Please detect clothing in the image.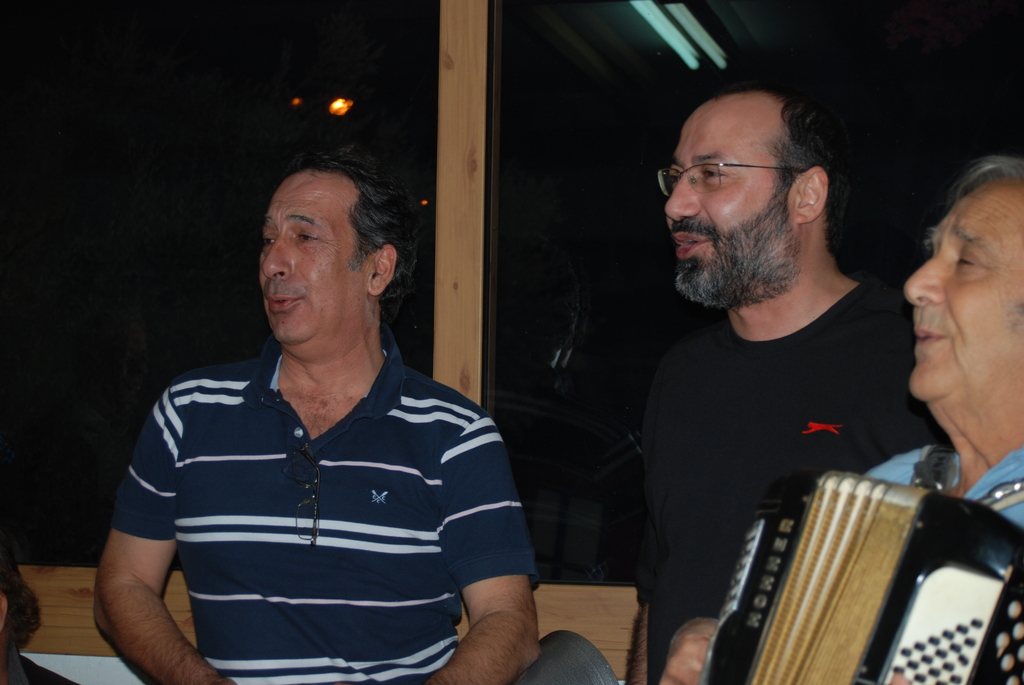
box=[643, 282, 936, 679].
